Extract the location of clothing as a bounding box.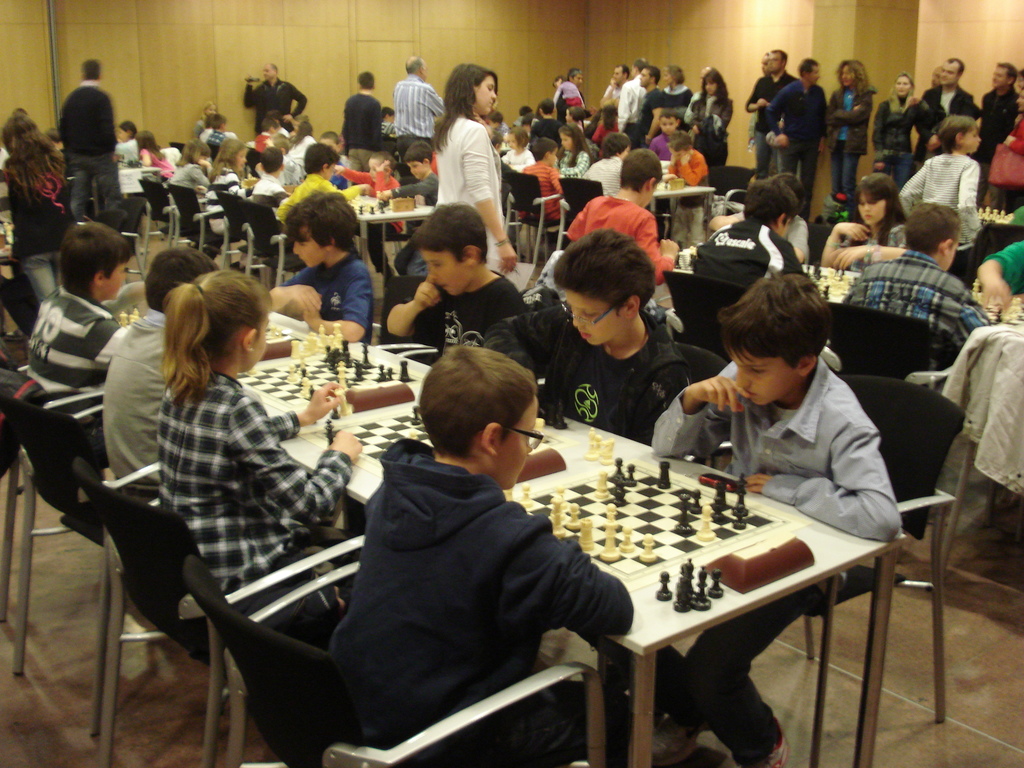
(x1=747, y1=77, x2=790, y2=173).
